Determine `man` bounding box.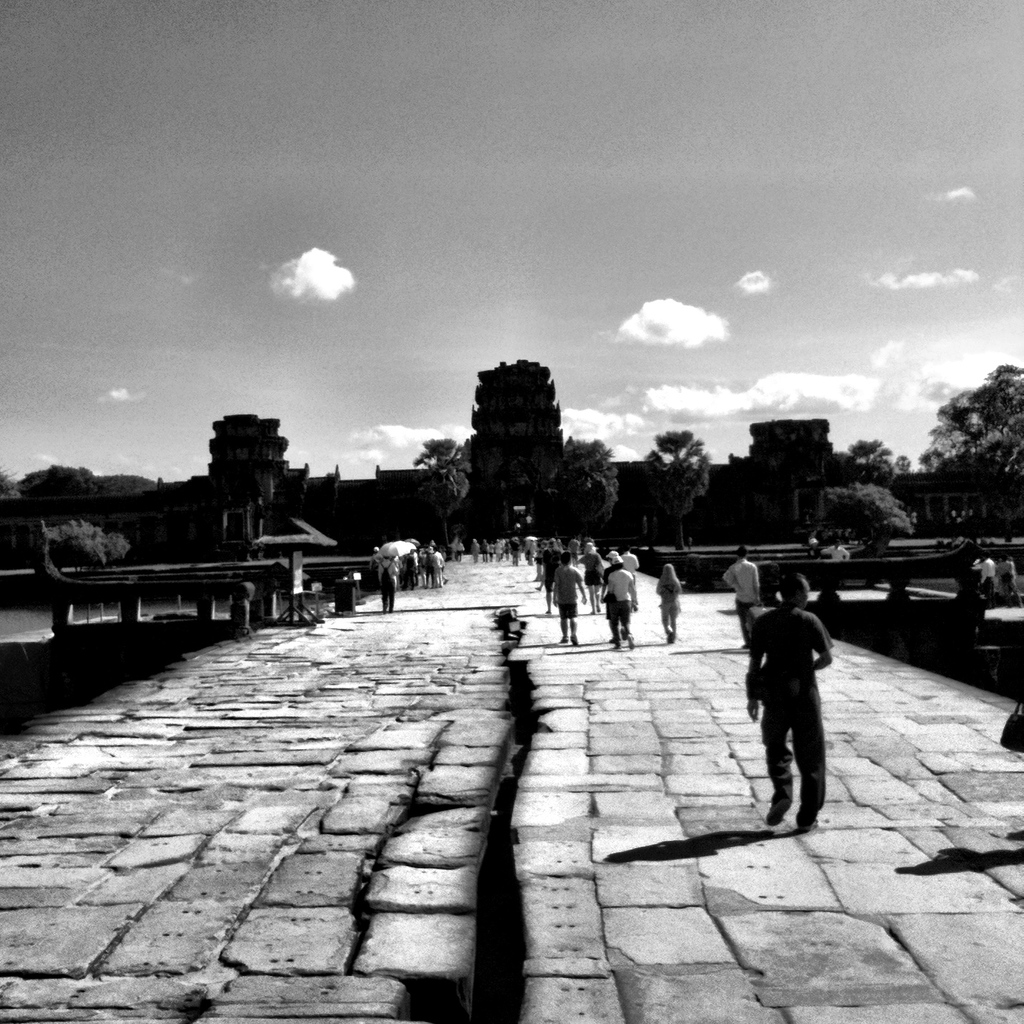
Determined: box=[726, 549, 761, 633].
